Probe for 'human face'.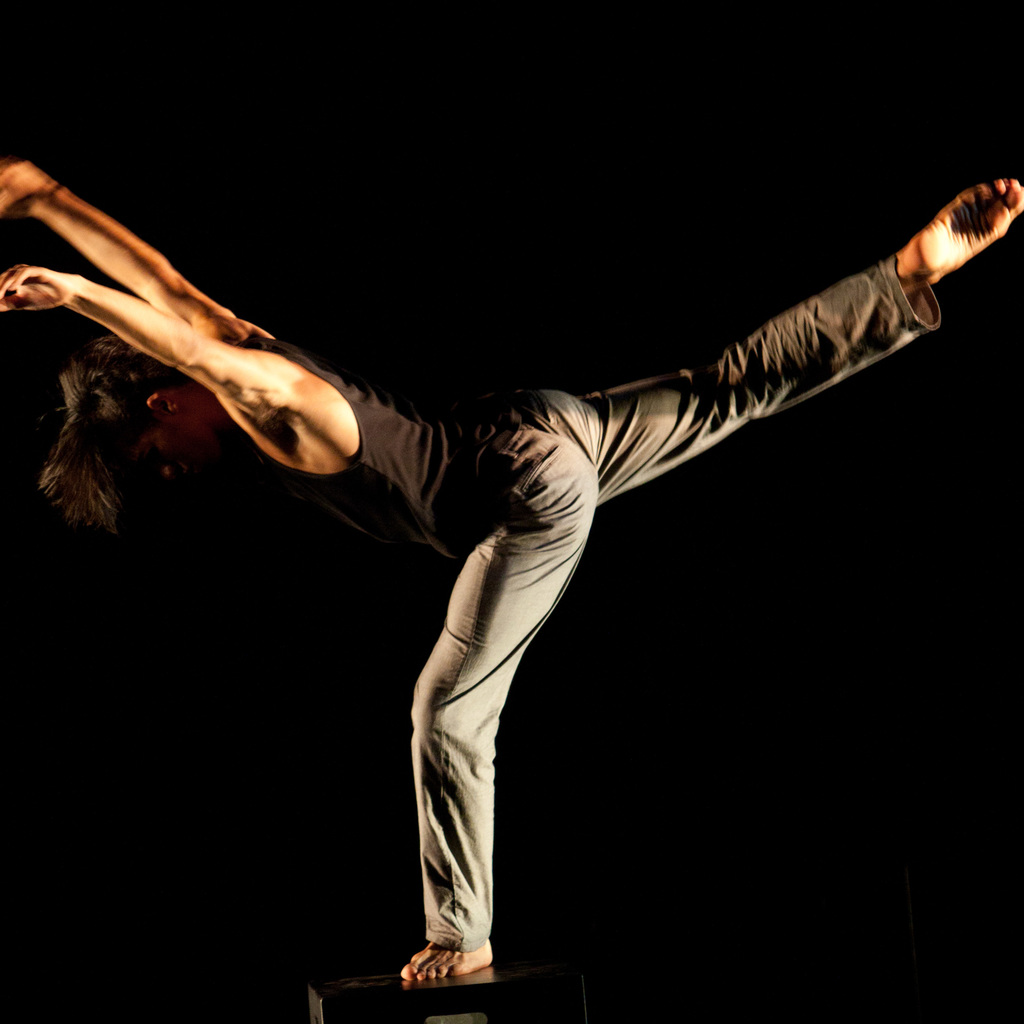
Probe result: locate(108, 409, 221, 481).
